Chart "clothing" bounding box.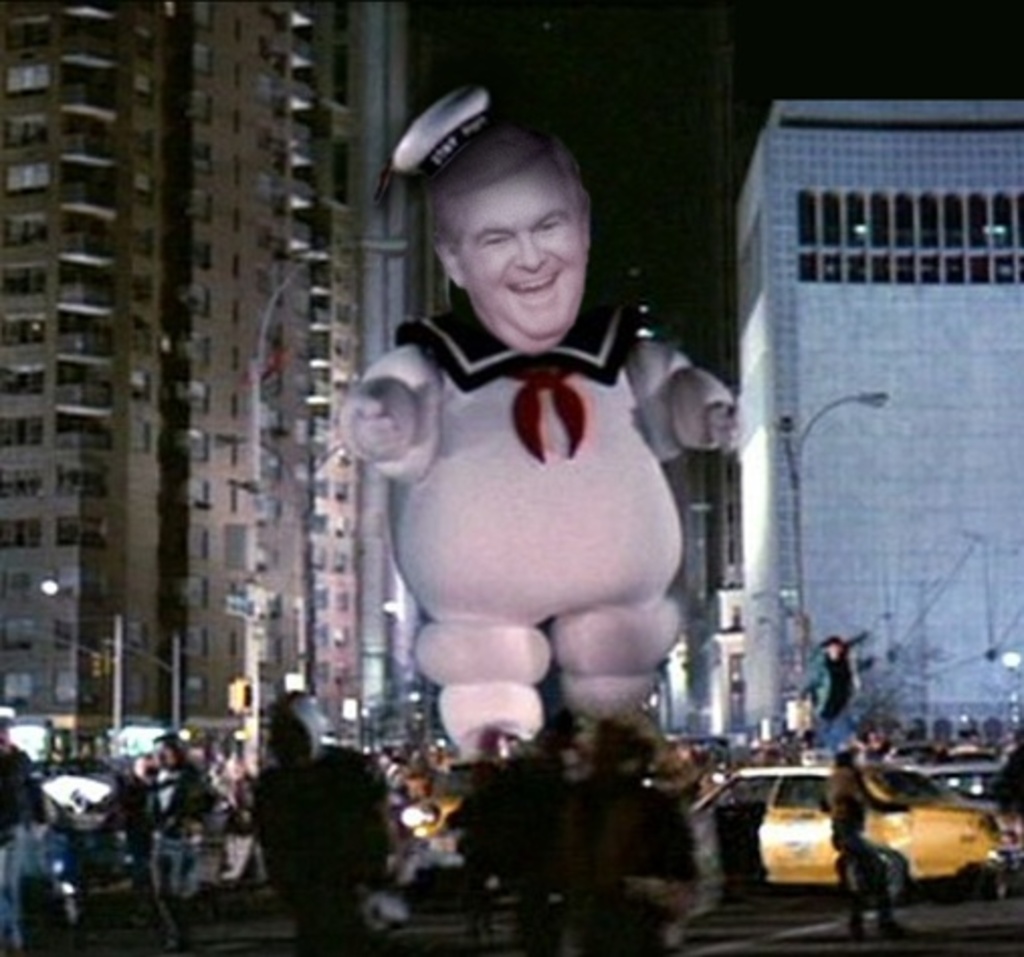
Charted: locate(830, 763, 917, 929).
